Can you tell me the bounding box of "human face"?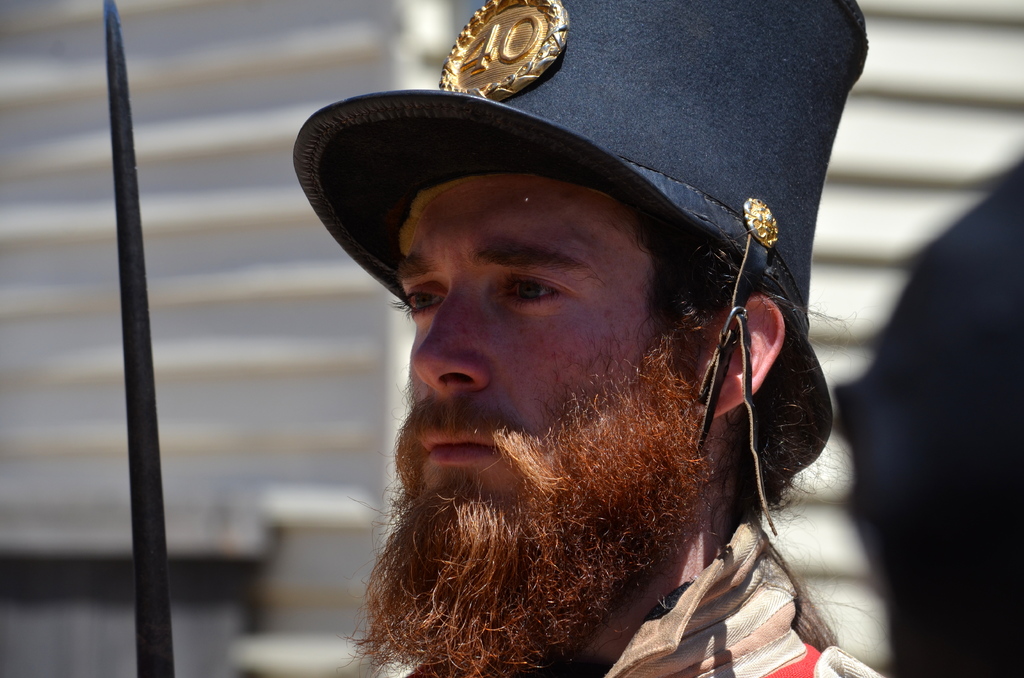
l=396, t=181, r=678, b=496.
